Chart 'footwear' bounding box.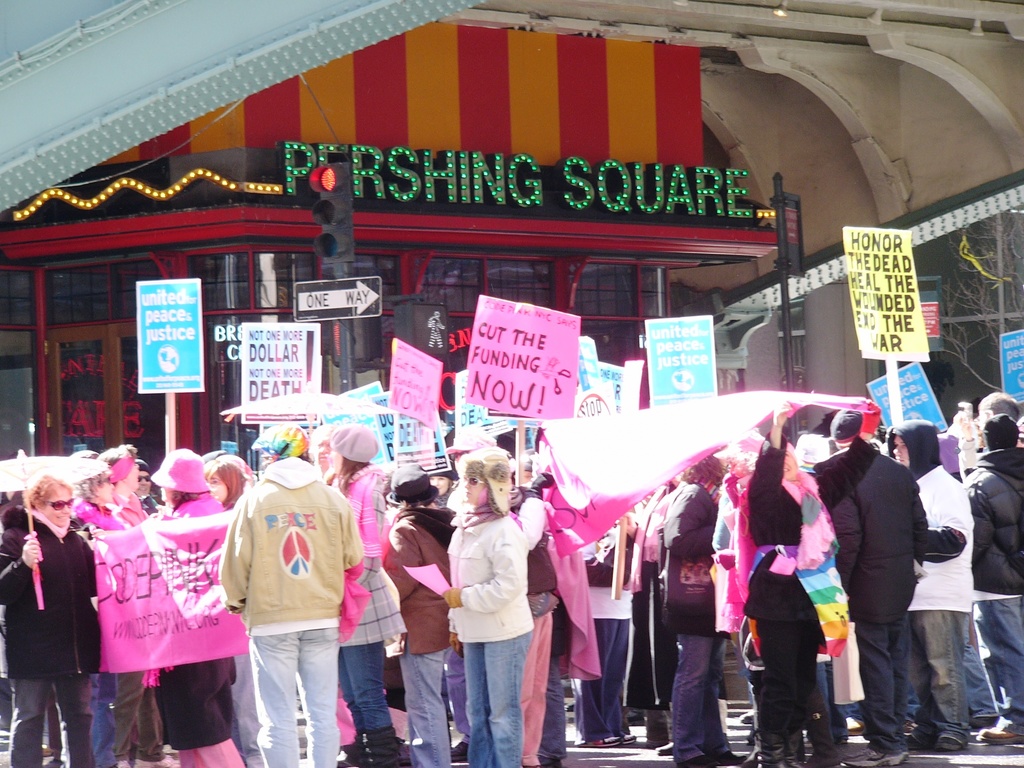
Charted: [929,735,966,749].
